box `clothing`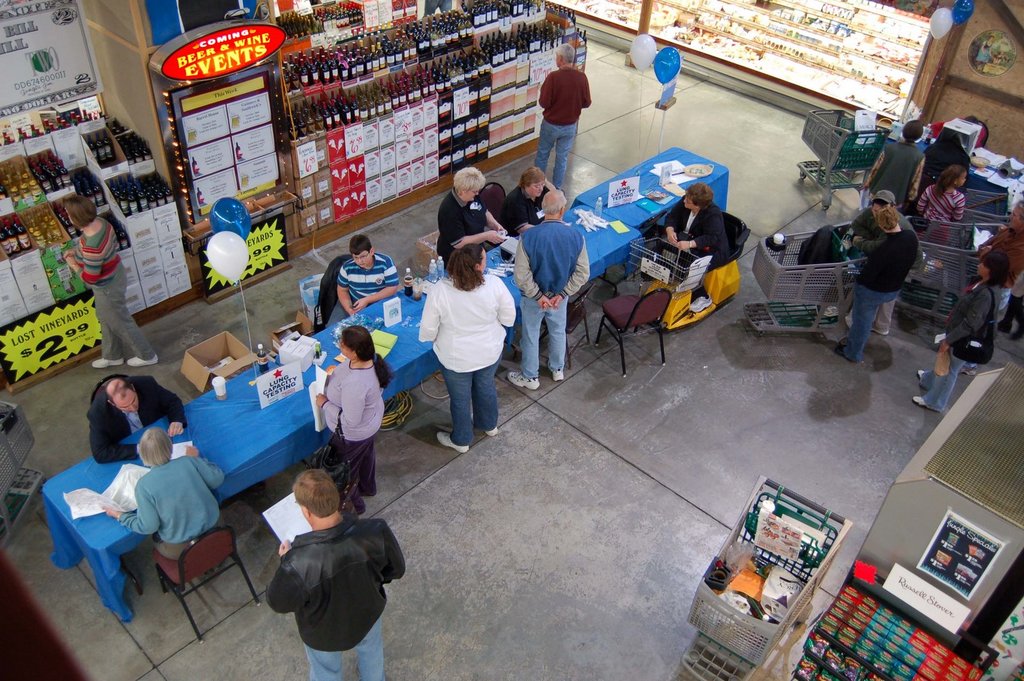
l=509, t=220, r=589, b=381
